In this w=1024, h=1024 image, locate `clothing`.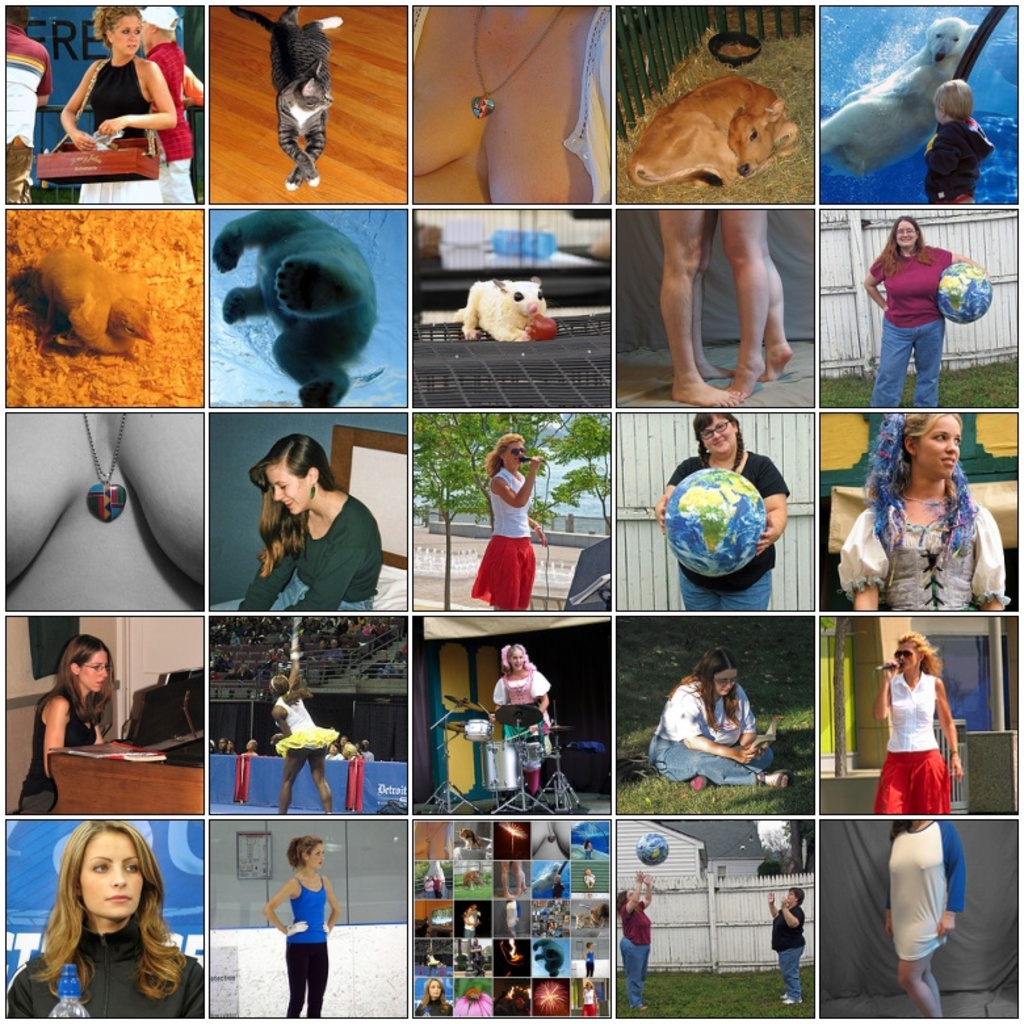
Bounding box: (25,679,104,810).
